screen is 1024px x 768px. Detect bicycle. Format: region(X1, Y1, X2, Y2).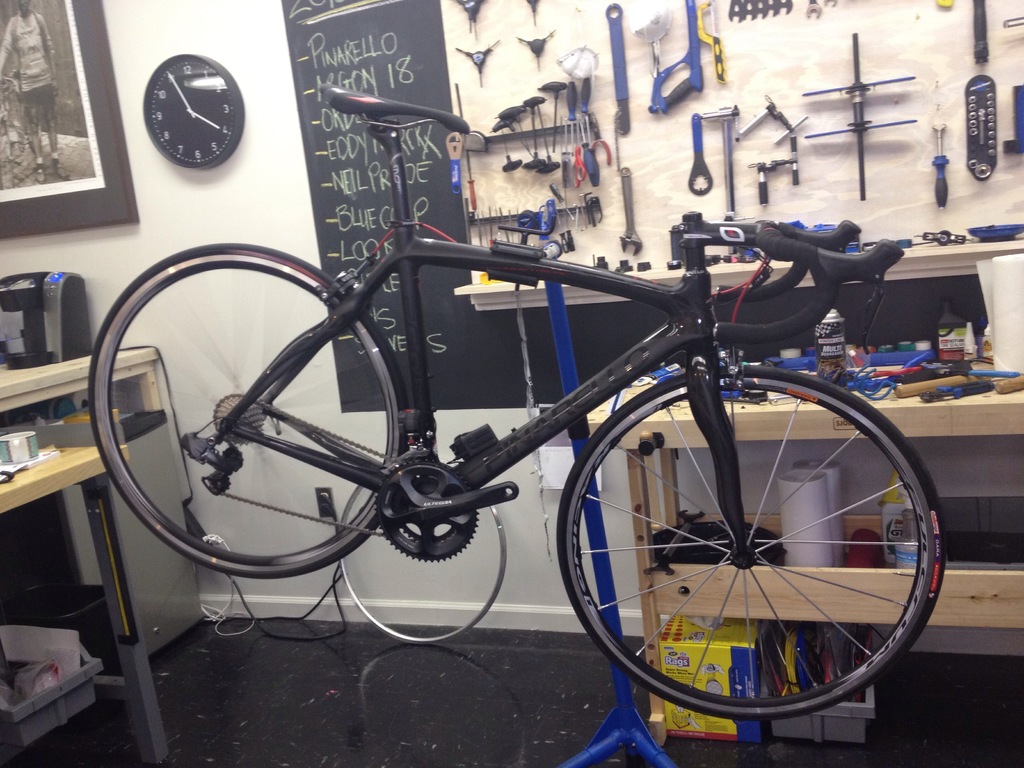
region(0, 77, 33, 188).
